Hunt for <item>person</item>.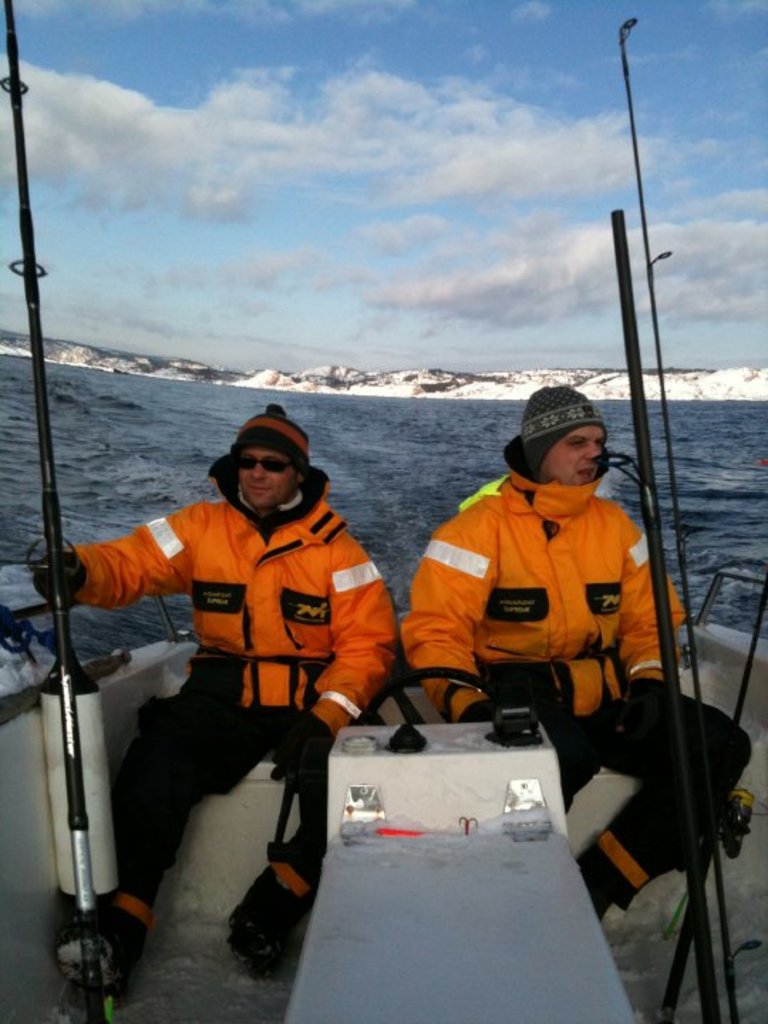
Hunted down at 402:388:754:919.
